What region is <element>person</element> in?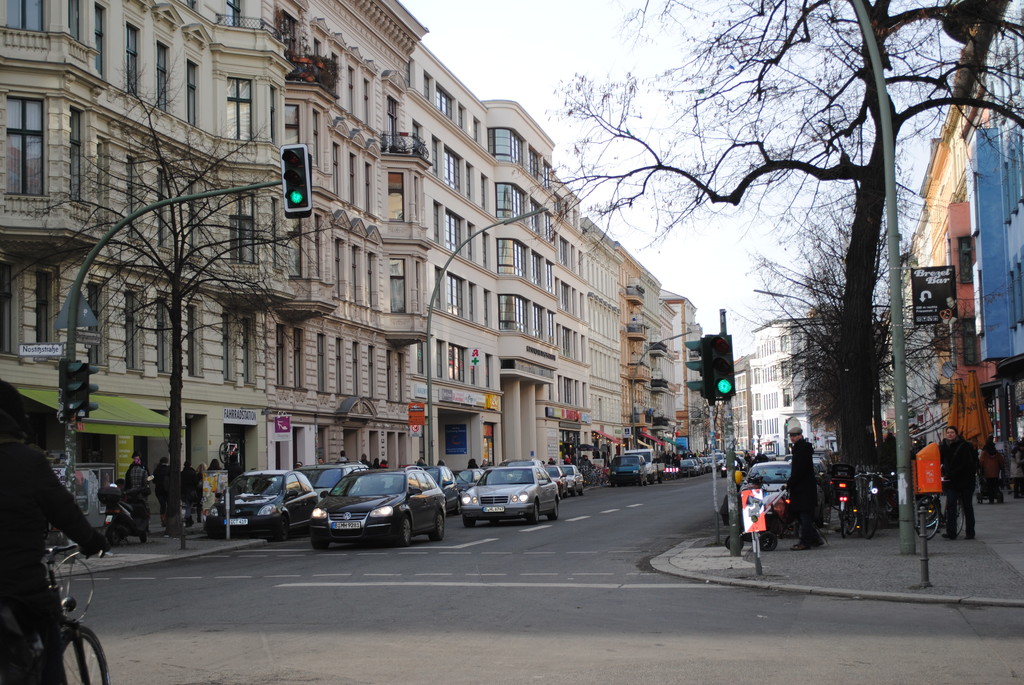
334 449 348 464.
